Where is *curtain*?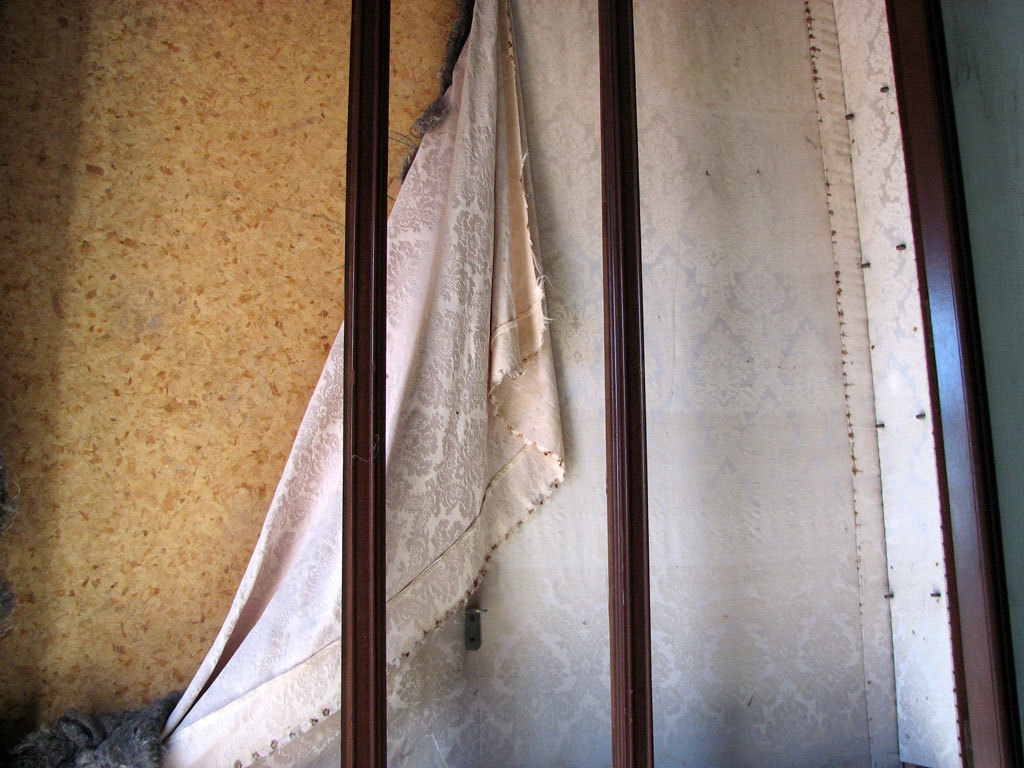
x1=137 y1=0 x2=938 y2=731.
